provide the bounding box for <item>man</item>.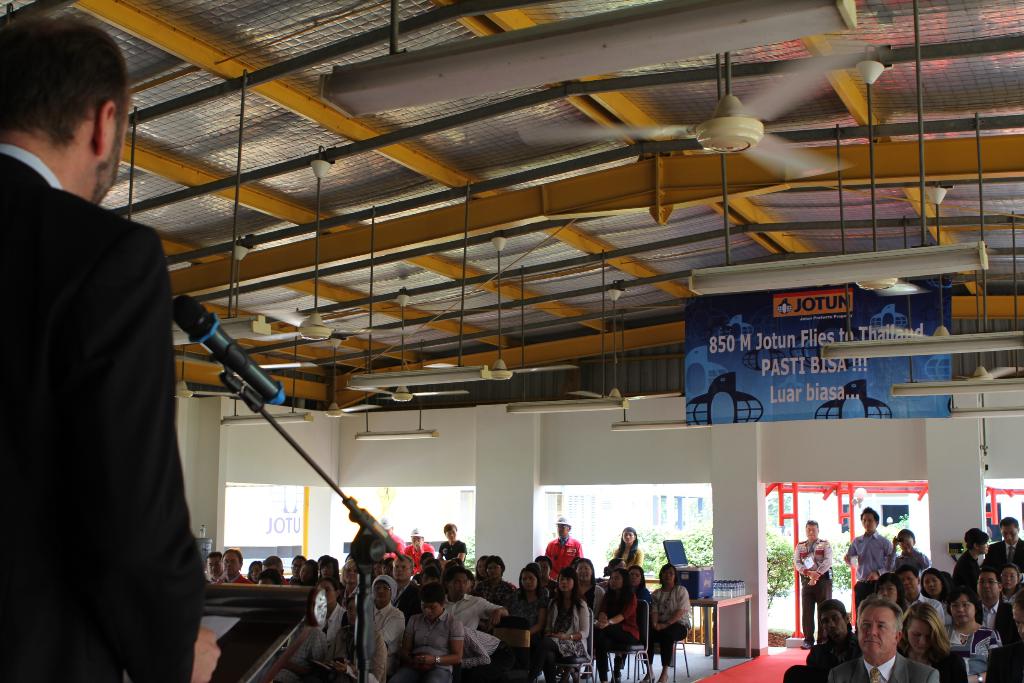
bbox=(826, 591, 941, 682).
